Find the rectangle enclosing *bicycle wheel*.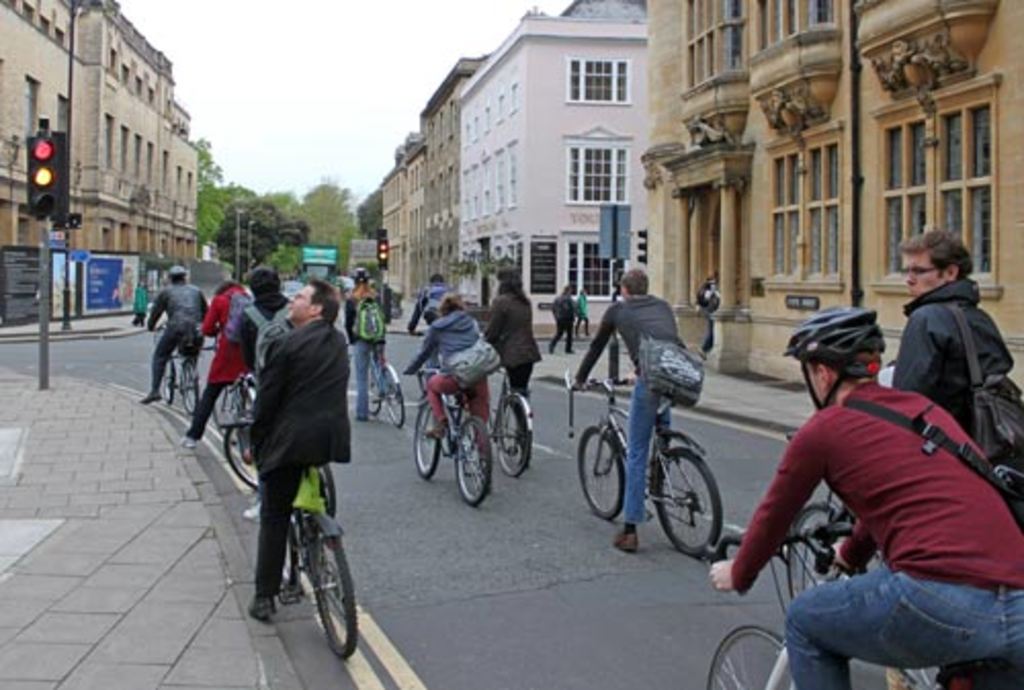
[left=440, top=399, right=459, bottom=461].
